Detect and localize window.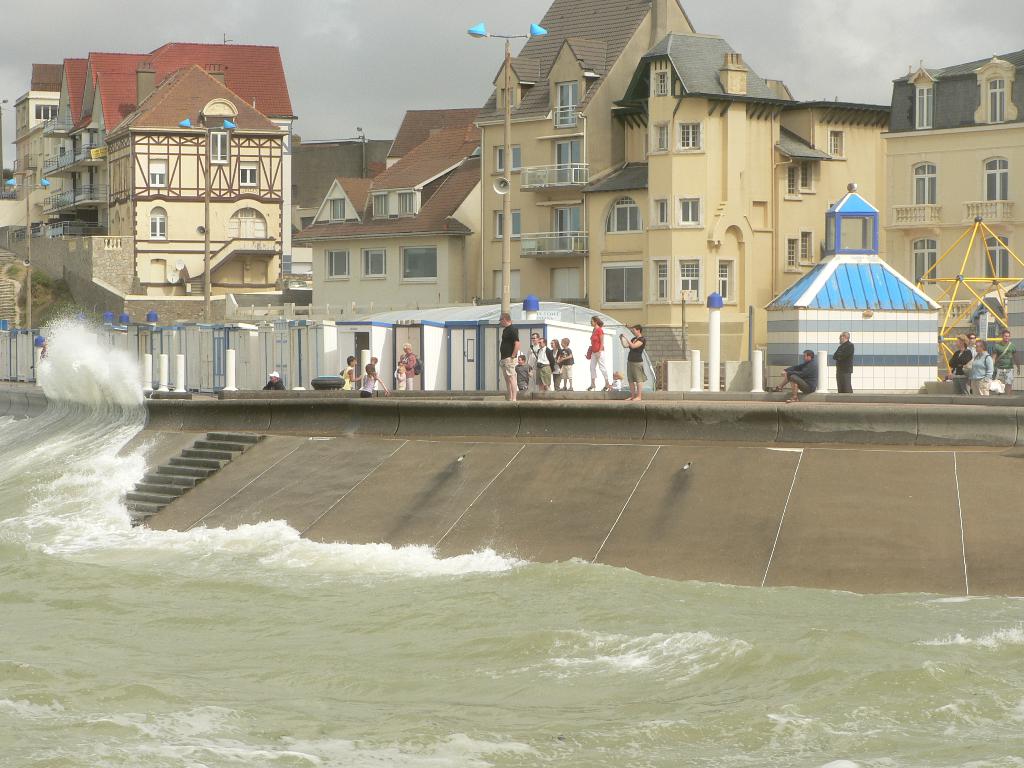
Localized at [x1=985, y1=232, x2=1009, y2=278].
